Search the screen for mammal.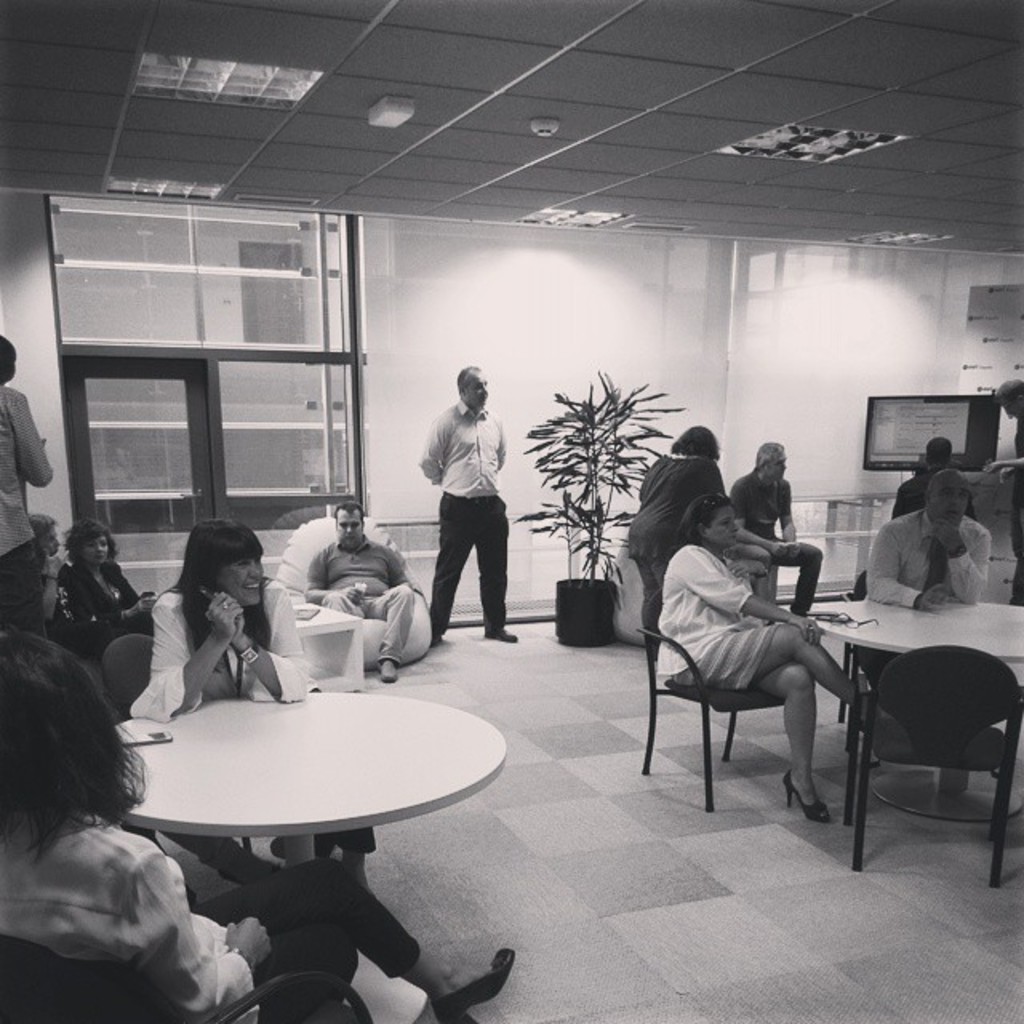
Found at [0, 334, 54, 640].
